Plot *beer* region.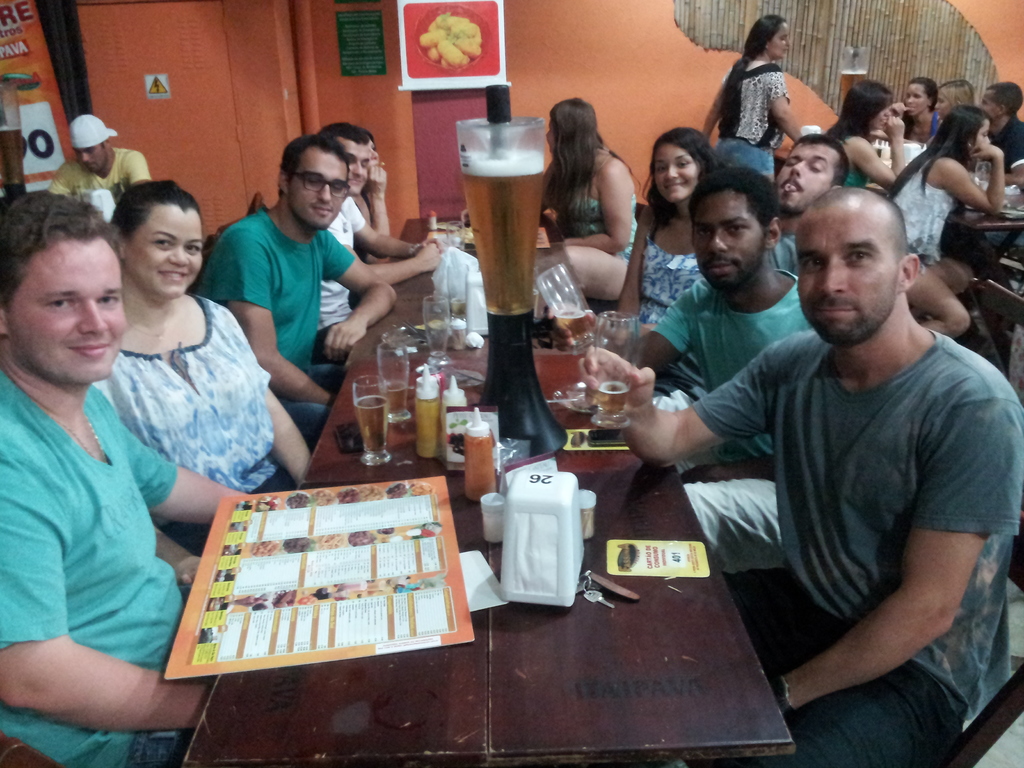
Plotted at x1=559, y1=304, x2=593, y2=346.
